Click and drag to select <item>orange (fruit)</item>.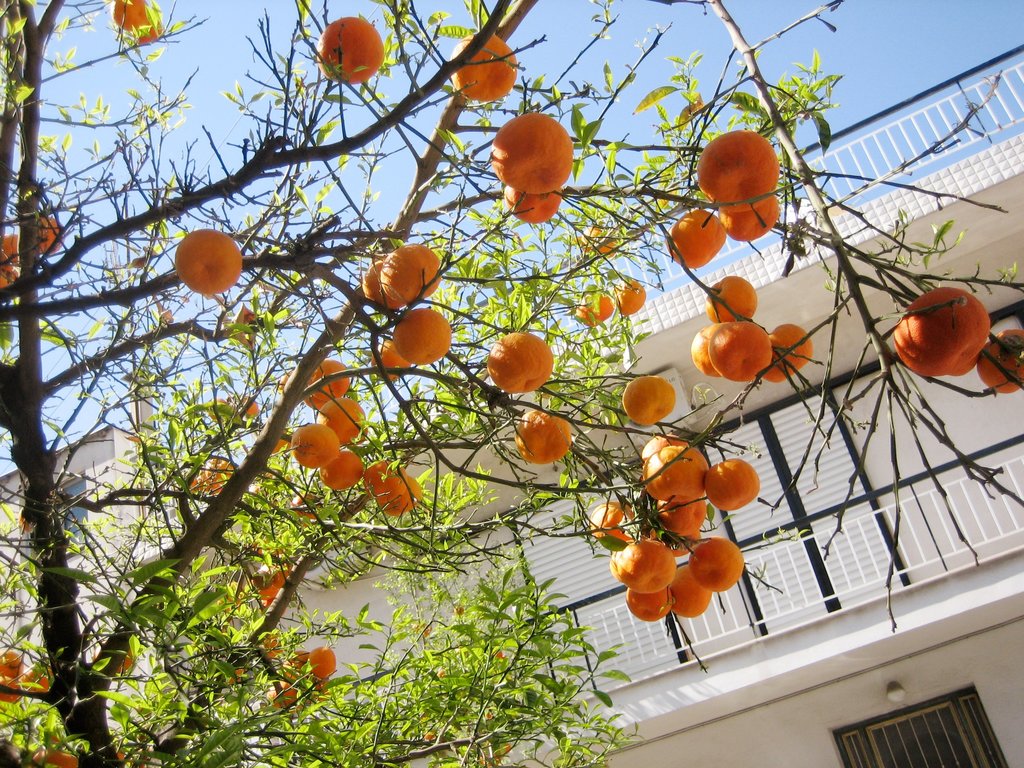
Selection: [x1=484, y1=116, x2=572, y2=195].
